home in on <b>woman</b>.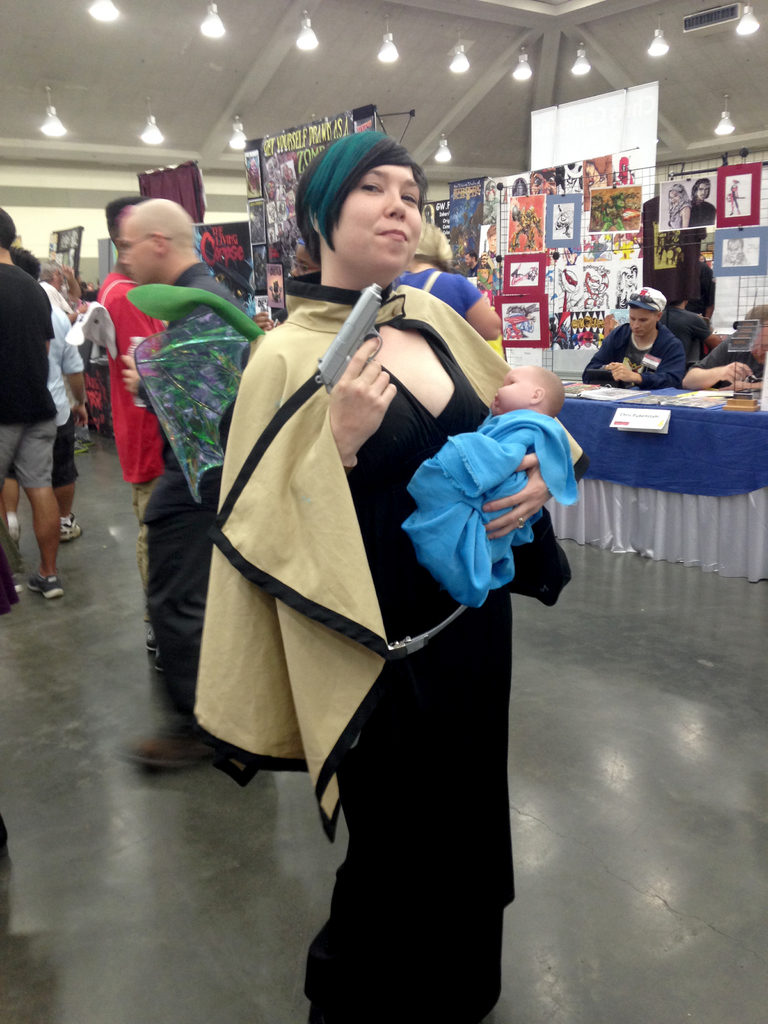
Homed in at l=585, t=288, r=691, b=412.
